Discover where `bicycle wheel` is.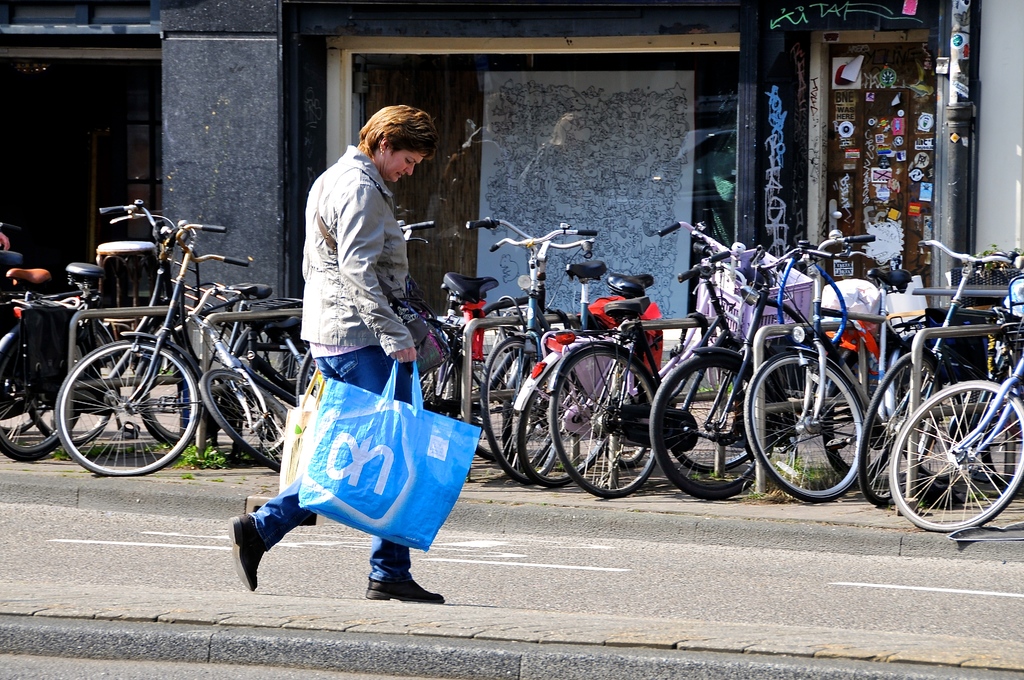
Discovered at 979 374 1023 497.
